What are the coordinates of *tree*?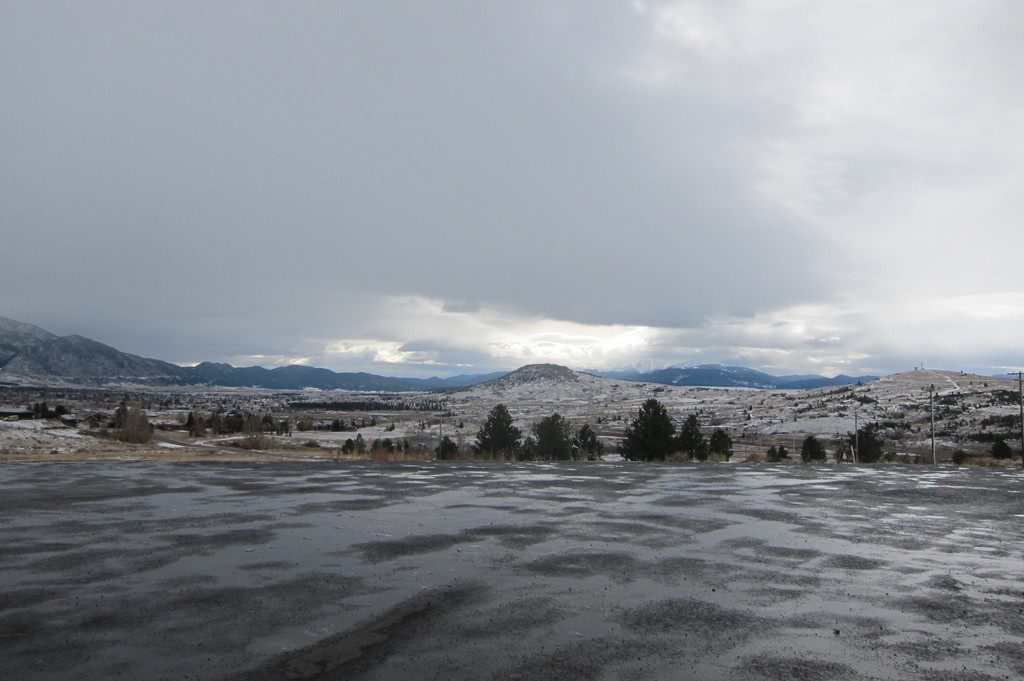
[676, 412, 701, 461].
